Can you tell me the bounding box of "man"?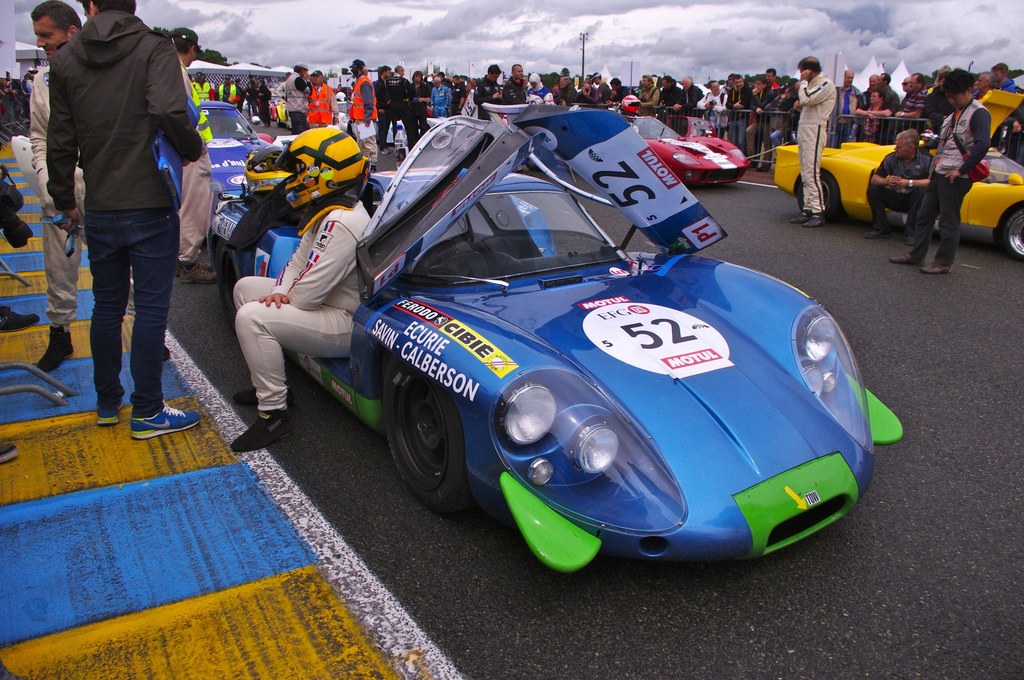
(left=838, top=69, right=861, bottom=149).
